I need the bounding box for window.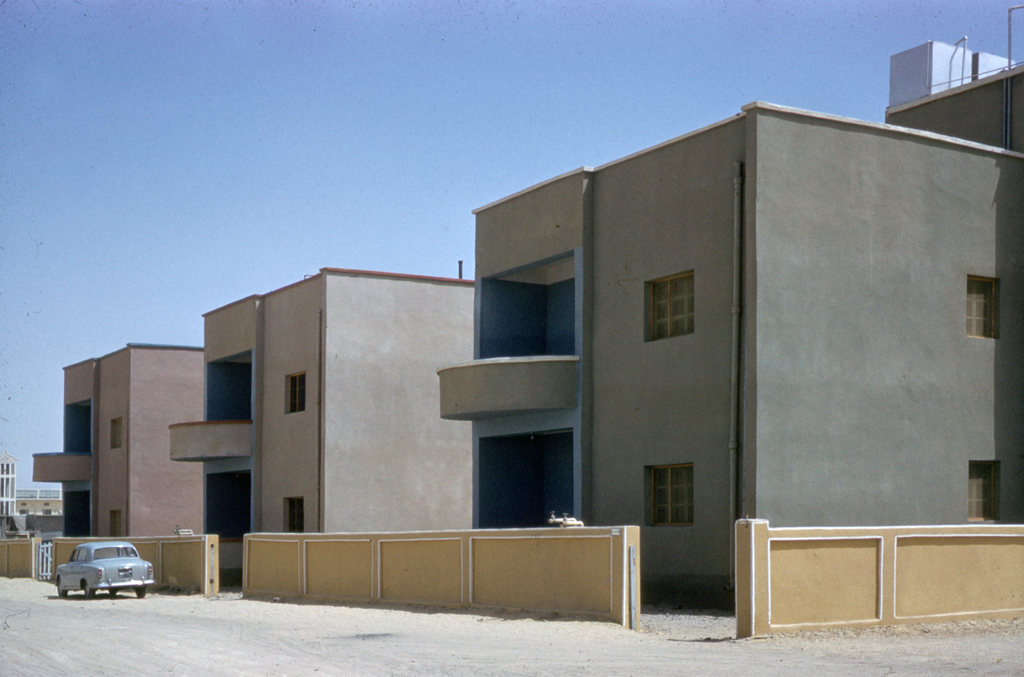
Here it is: Rect(962, 463, 998, 521).
